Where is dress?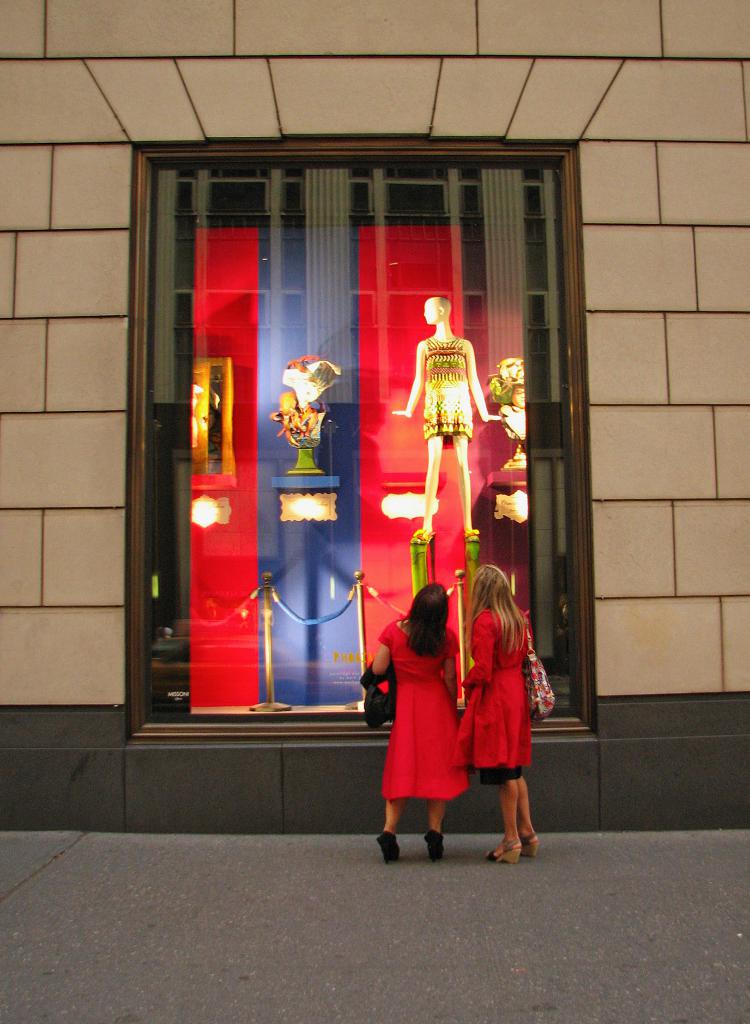
x1=376 y1=617 x2=471 y2=801.
